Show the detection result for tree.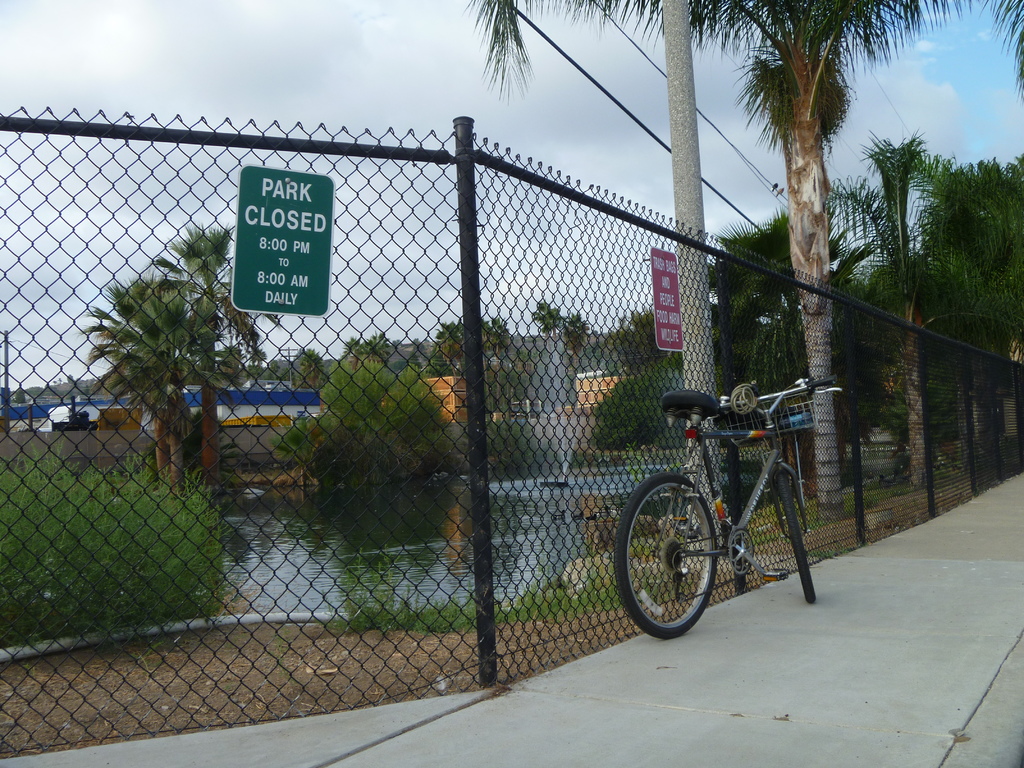
x1=216, y1=339, x2=258, y2=390.
